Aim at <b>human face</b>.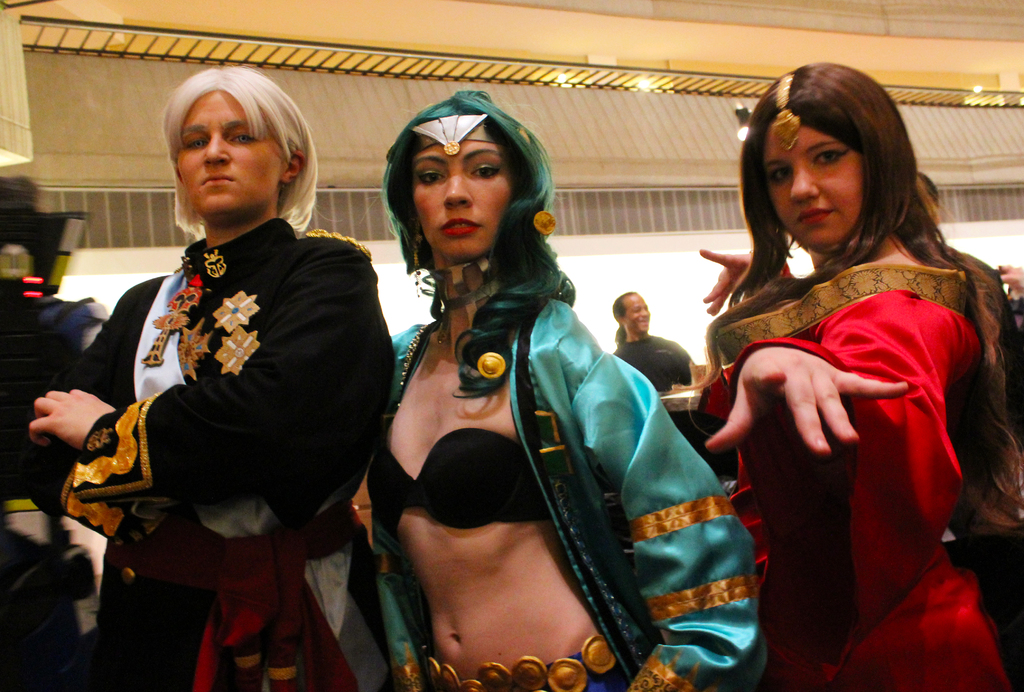
Aimed at [175,88,287,217].
